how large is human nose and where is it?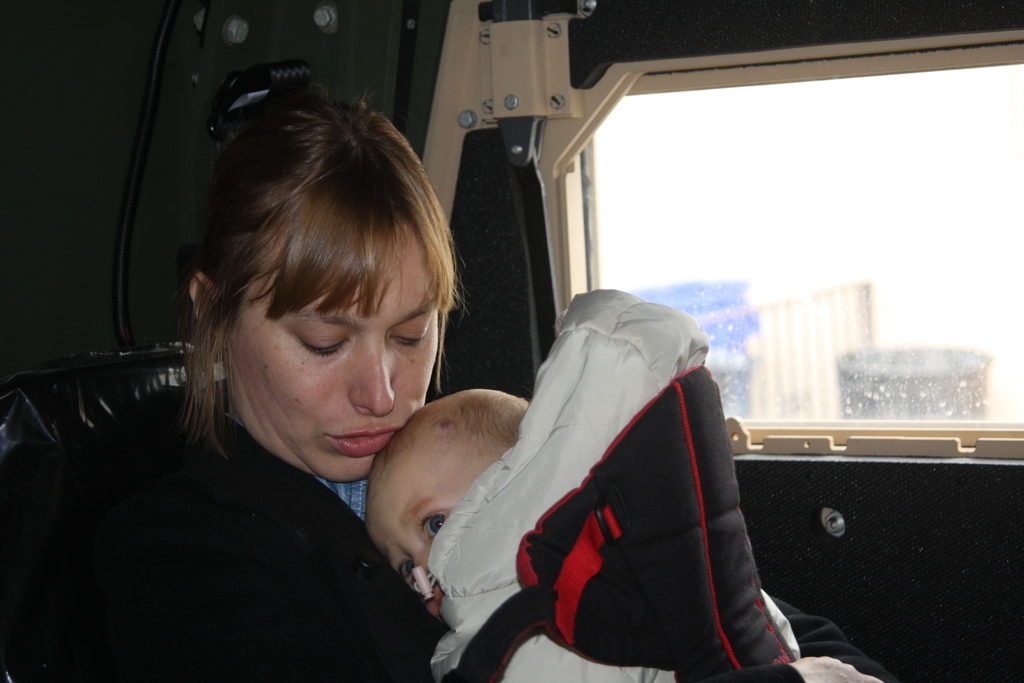
Bounding box: left=348, top=334, right=399, bottom=418.
